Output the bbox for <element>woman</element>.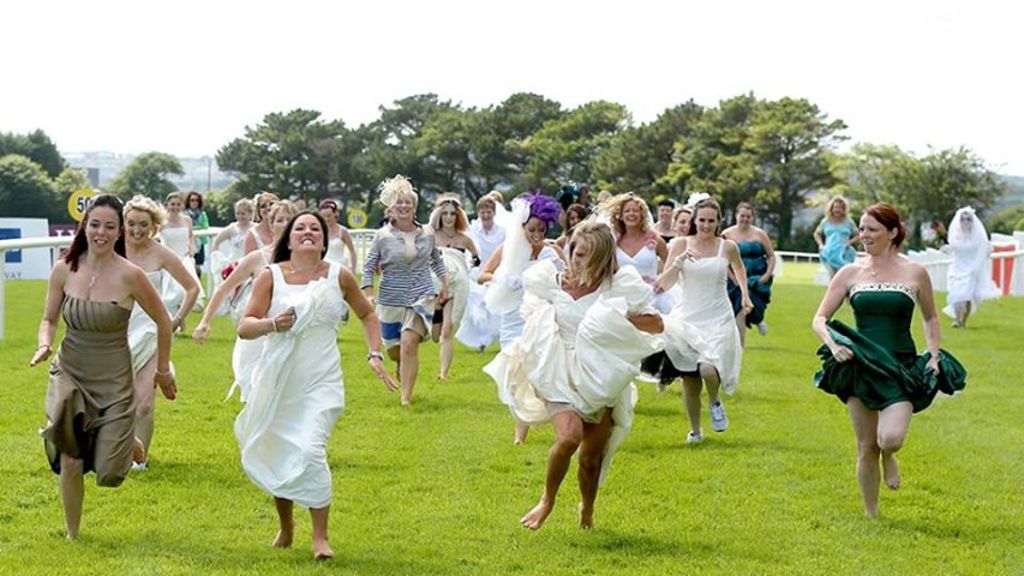
(423,197,480,383).
